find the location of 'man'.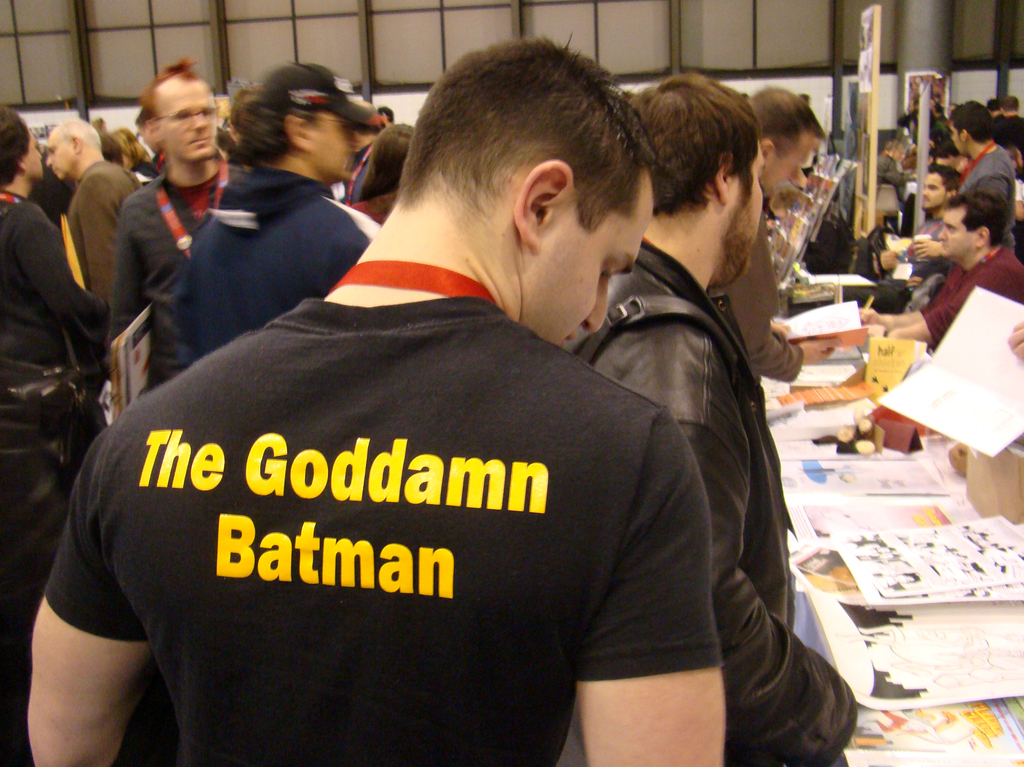
Location: detection(171, 56, 387, 371).
